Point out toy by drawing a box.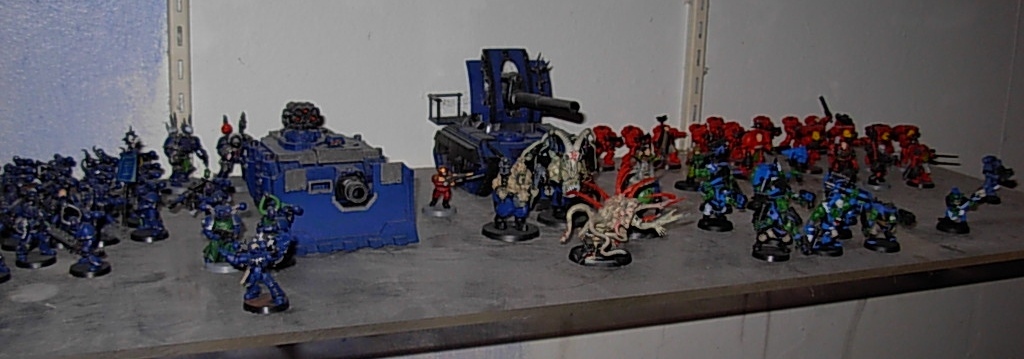
Rect(861, 114, 891, 171).
